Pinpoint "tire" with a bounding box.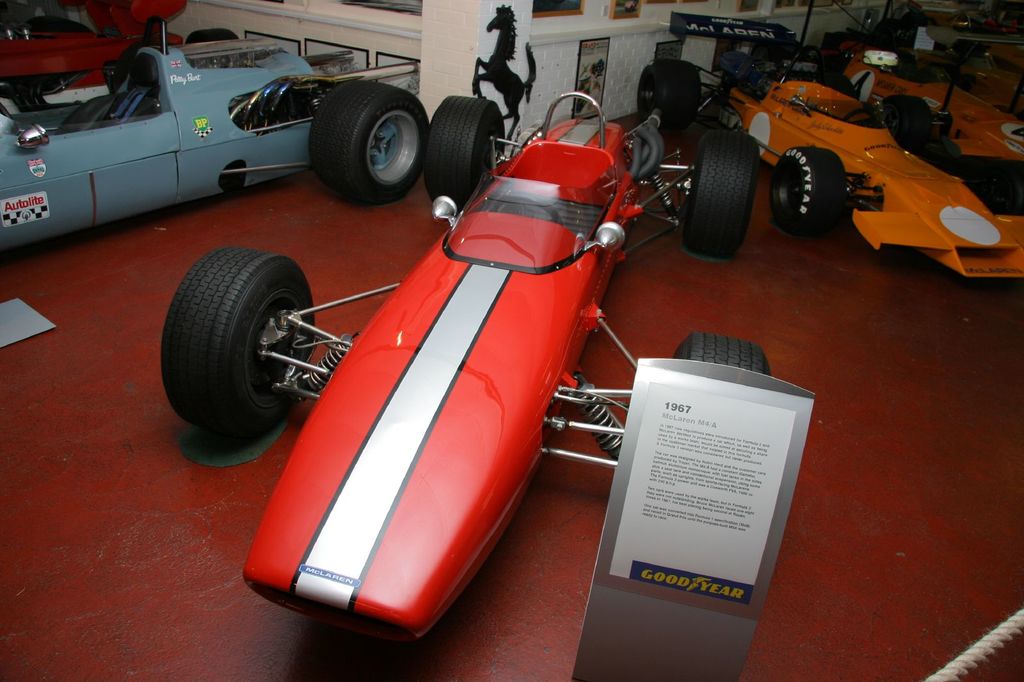
[25, 16, 91, 86].
